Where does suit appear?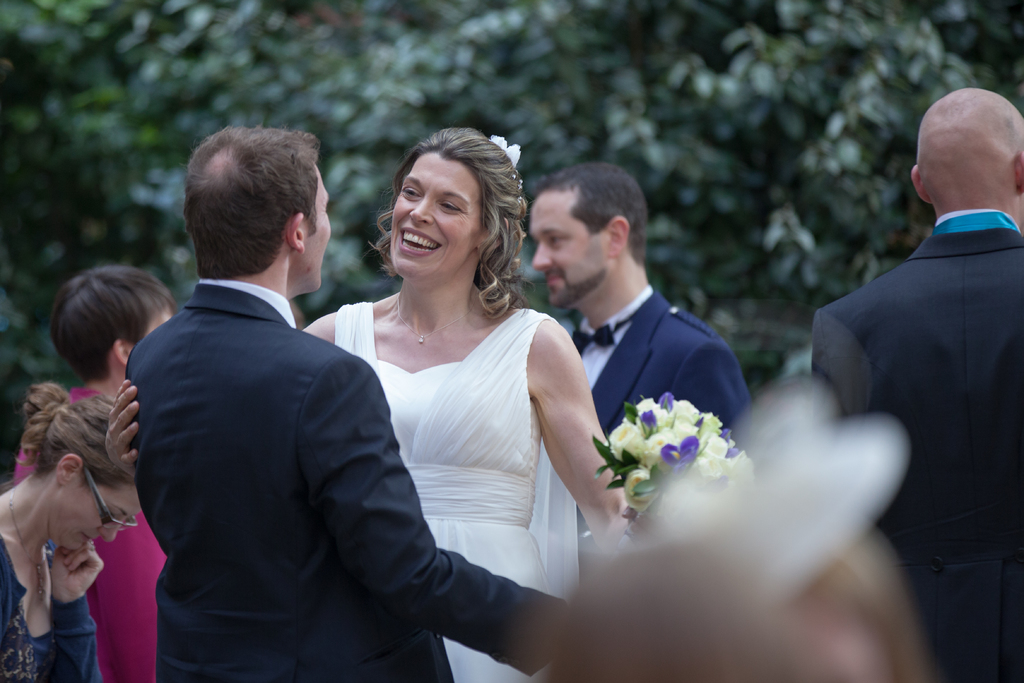
Appears at bbox(568, 279, 753, 572).
